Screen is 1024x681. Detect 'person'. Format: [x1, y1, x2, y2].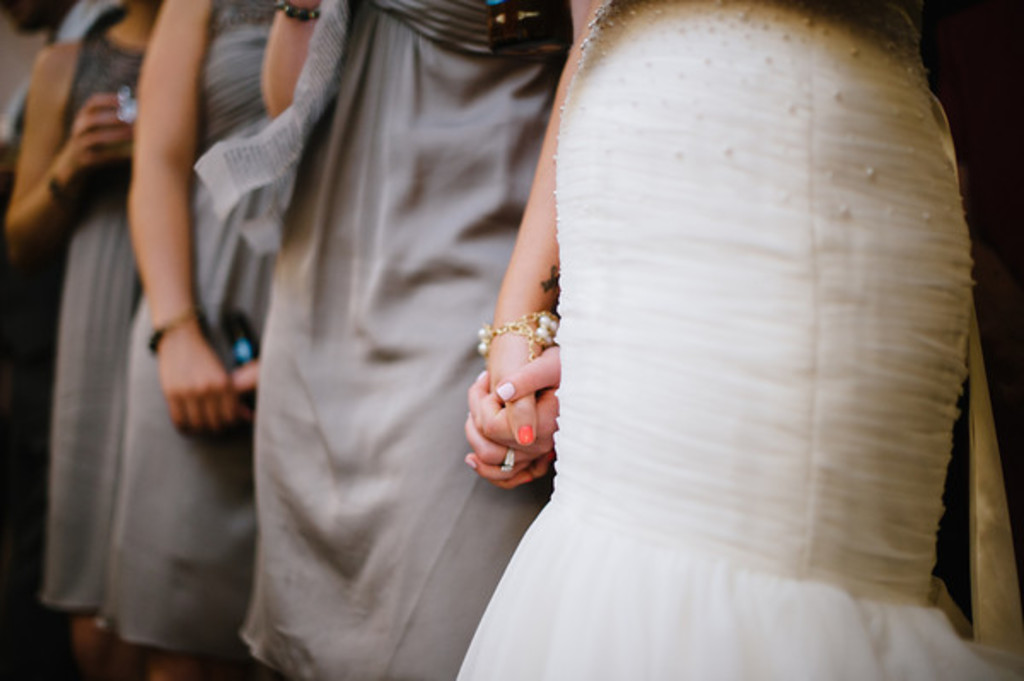
[442, 0, 1022, 679].
